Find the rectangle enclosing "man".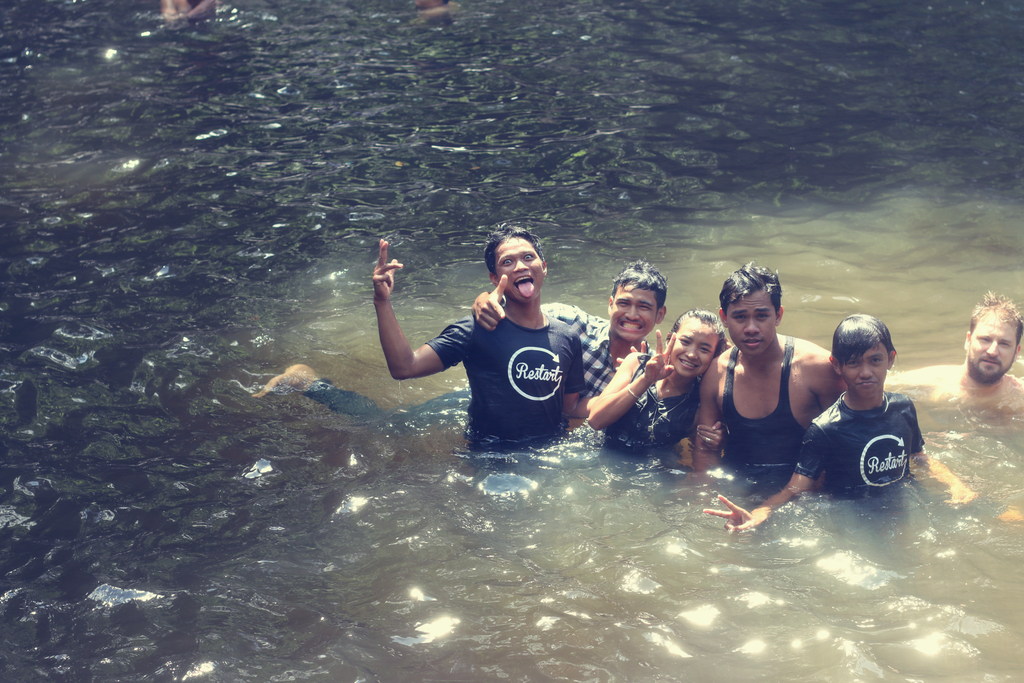
(157, 0, 218, 16).
